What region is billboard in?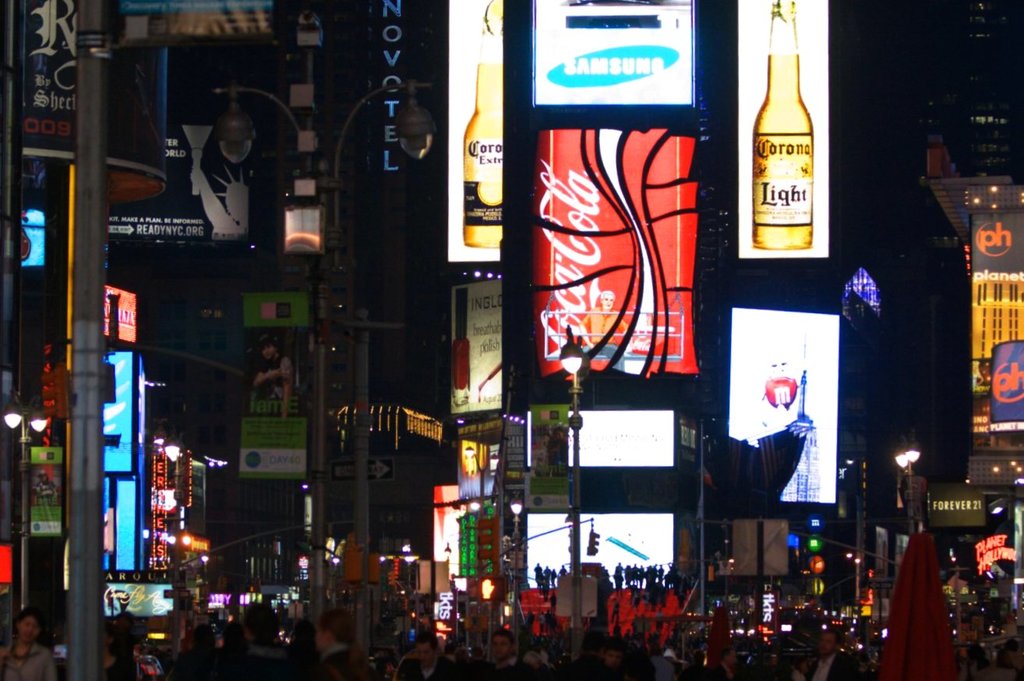
102/118/252/247.
